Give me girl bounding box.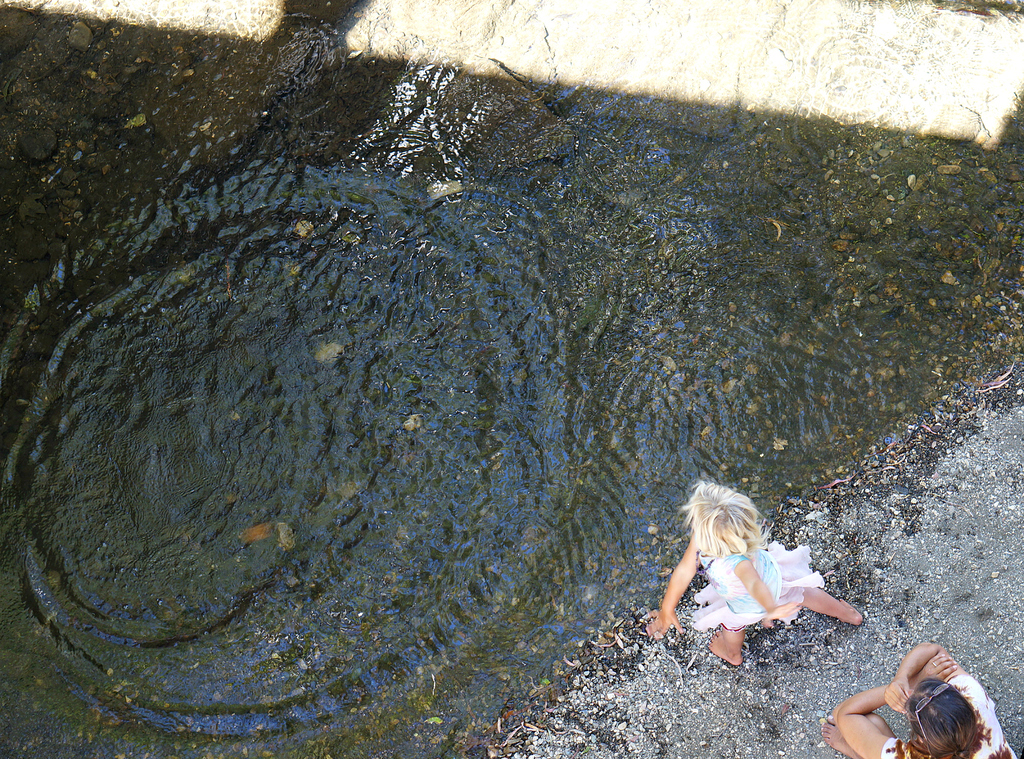
Rect(643, 485, 867, 666).
